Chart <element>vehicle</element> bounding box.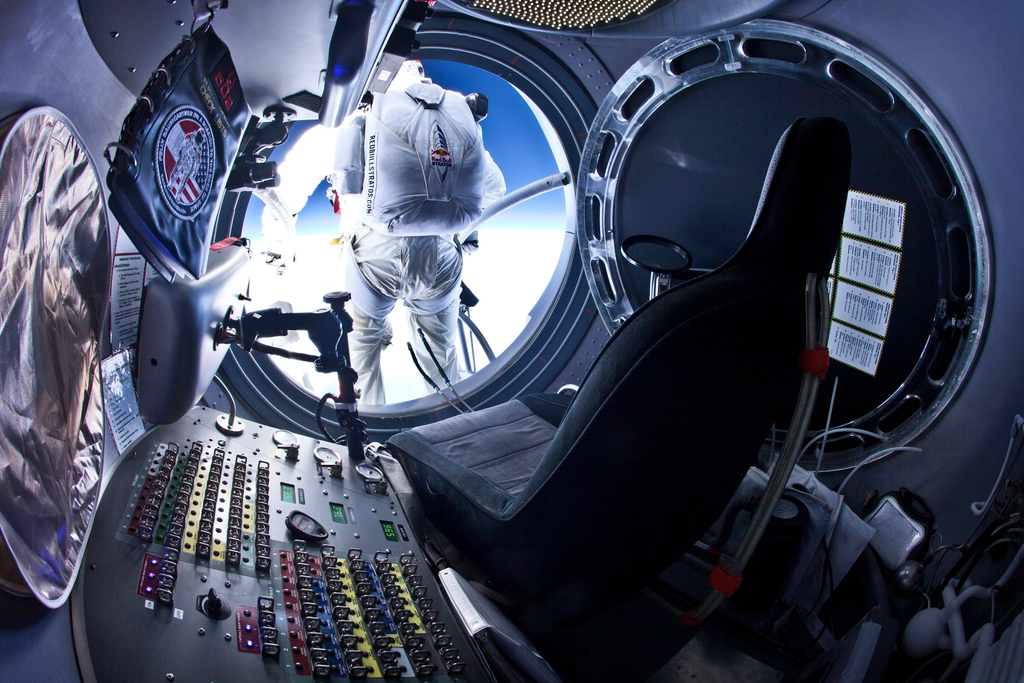
Charted: x1=0, y1=0, x2=1023, y2=682.
